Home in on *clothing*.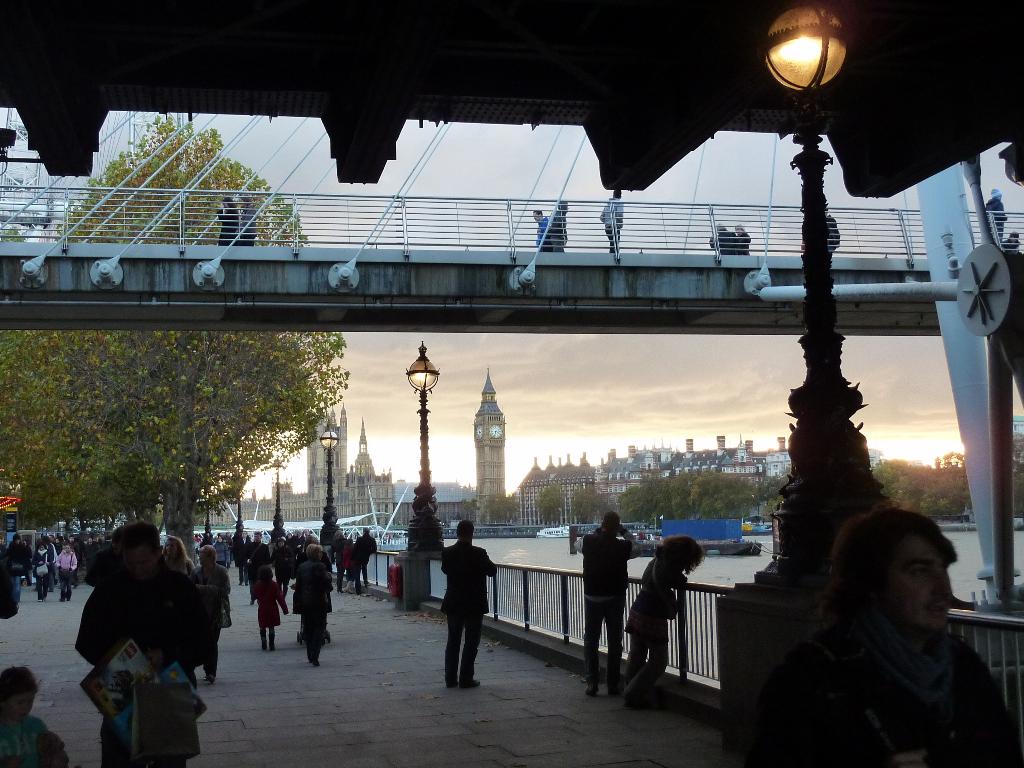
Homed in at 449:553:493:688.
